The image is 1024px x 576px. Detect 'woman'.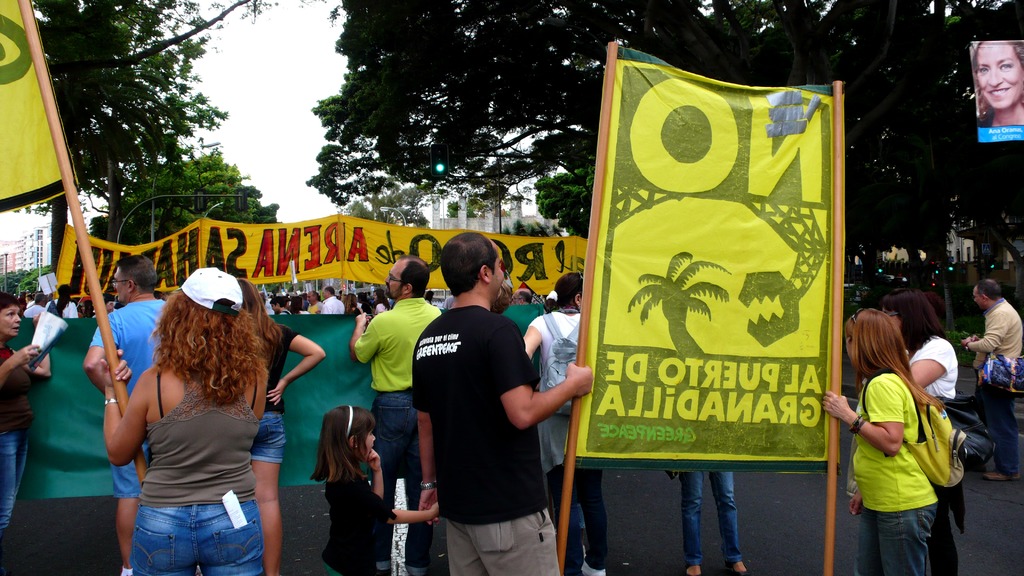
Detection: detection(239, 275, 325, 575).
